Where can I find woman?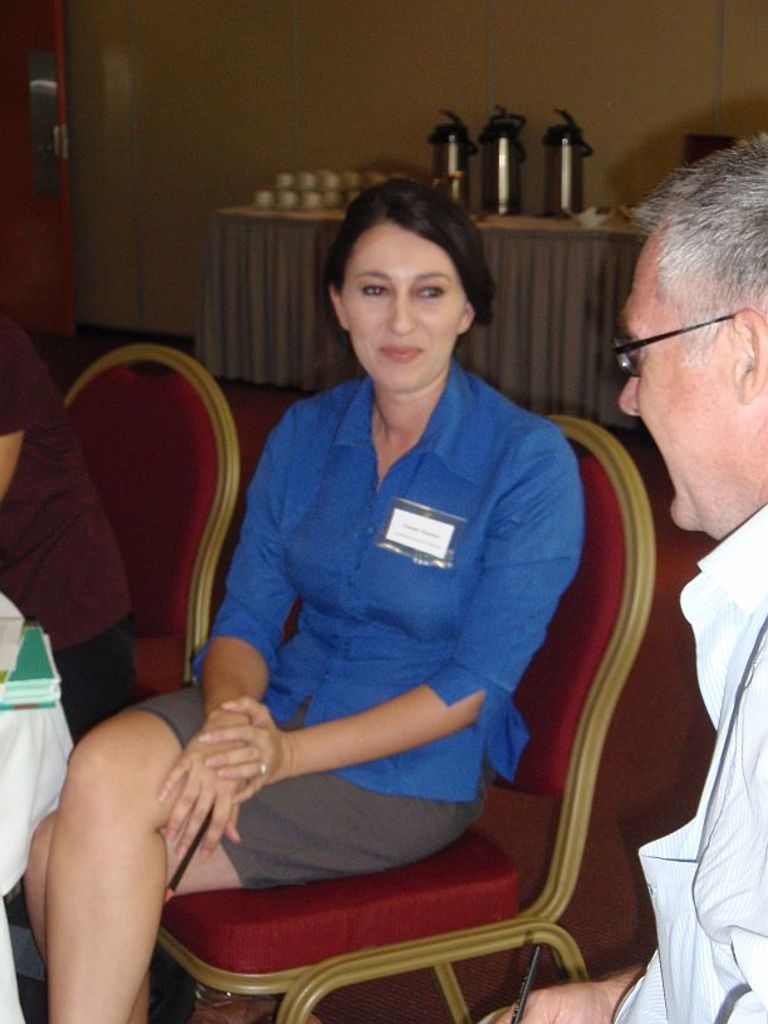
You can find it at <region>13, 163, 585, 1023</region>.
